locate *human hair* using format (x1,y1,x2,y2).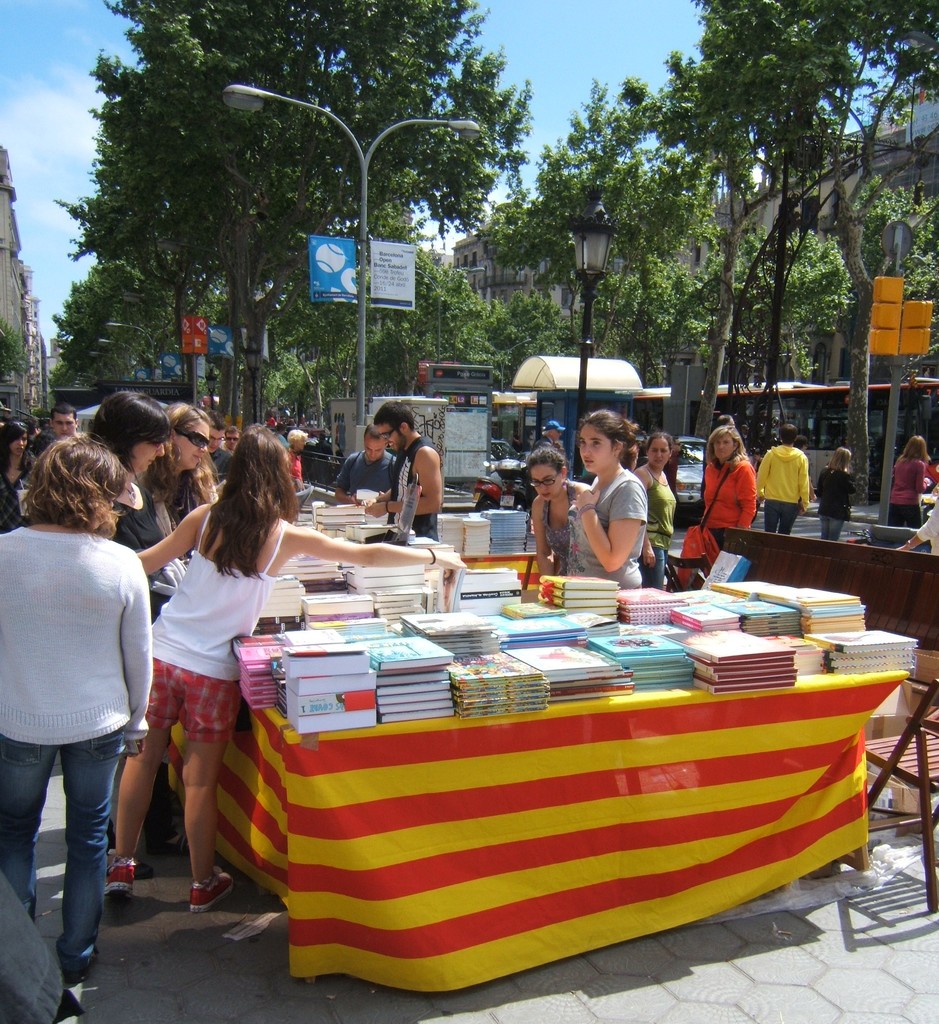
(648,431,670,454).
